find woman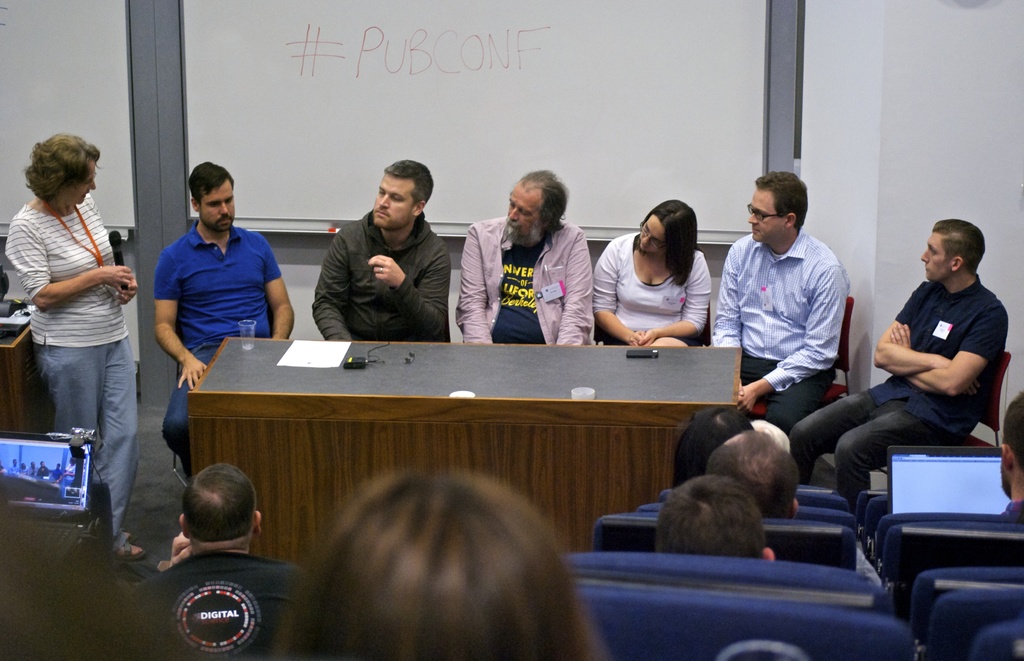
bbox=[276, 473, 607, 660]
